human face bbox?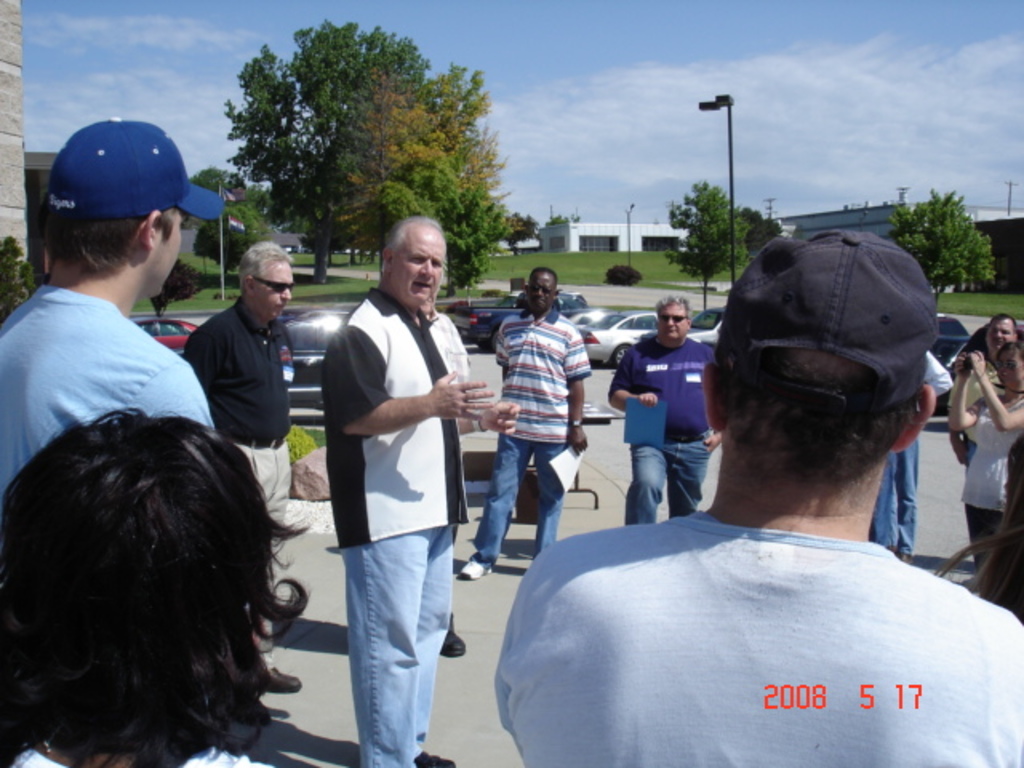
l=530, t=269, r=557, b=310
